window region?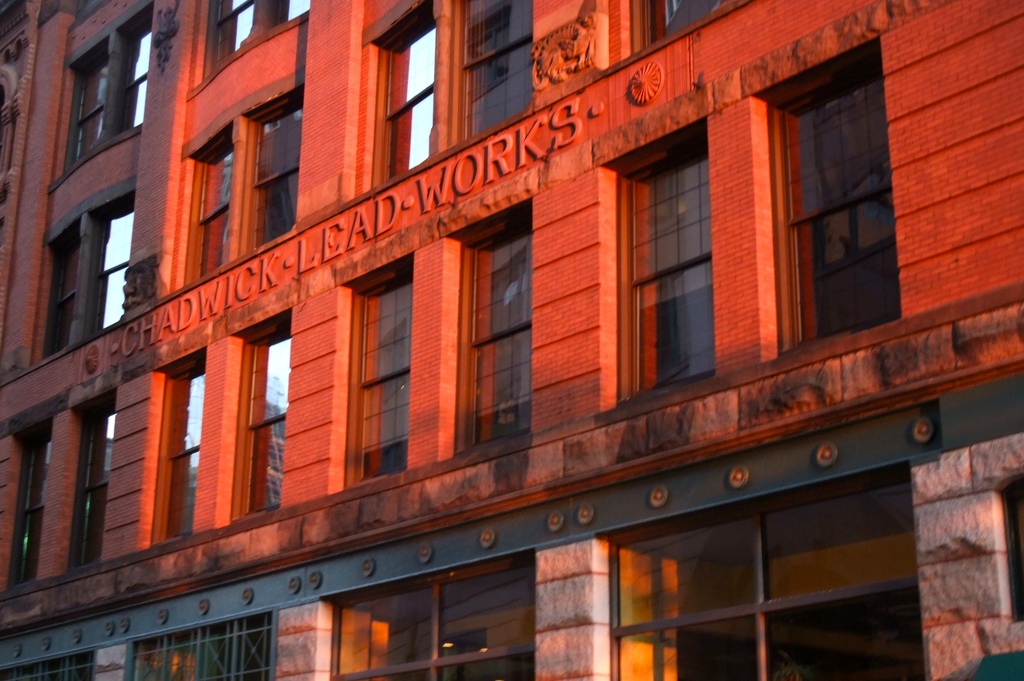
(left=188, top=2, right=319, bottom=83)
